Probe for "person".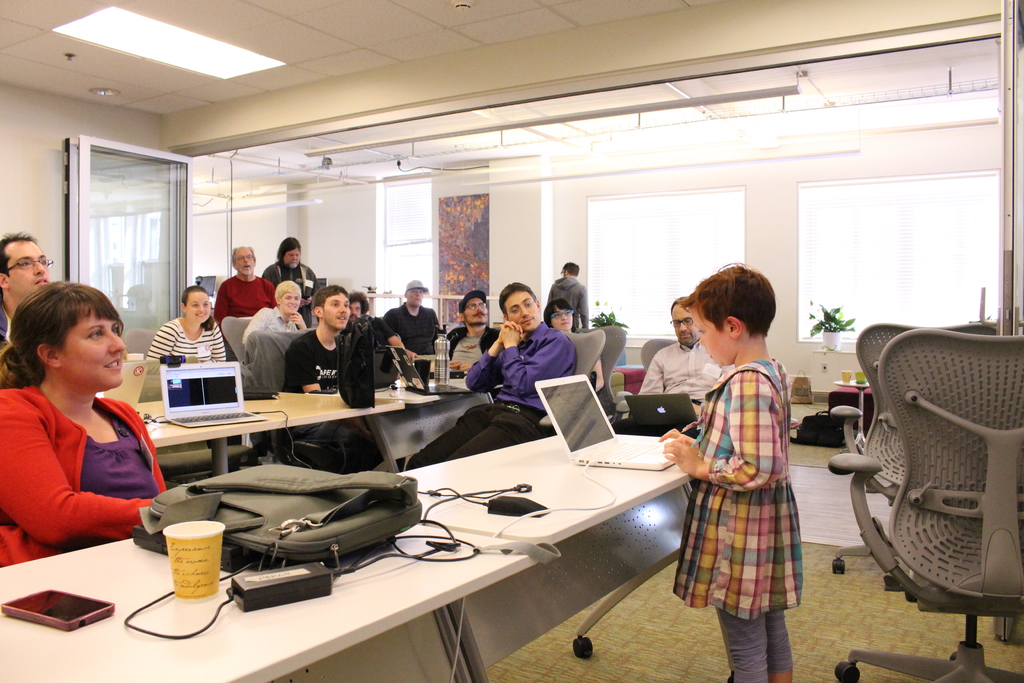
Probe result: (246, 285, 305, 343).
